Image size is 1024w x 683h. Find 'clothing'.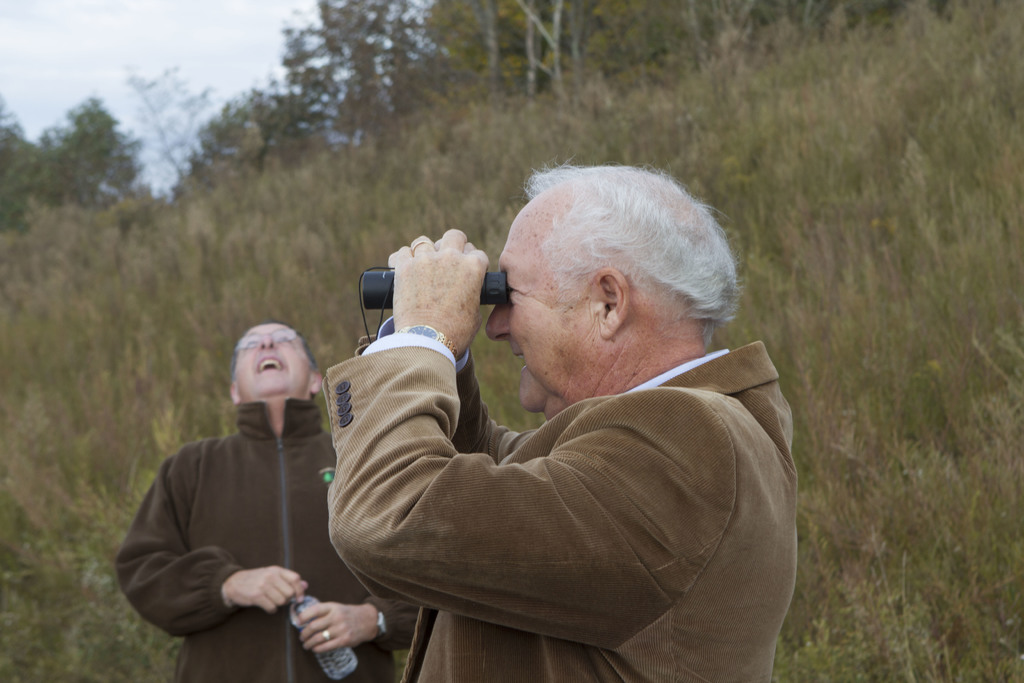
rect(323, 325, 800, 682).
